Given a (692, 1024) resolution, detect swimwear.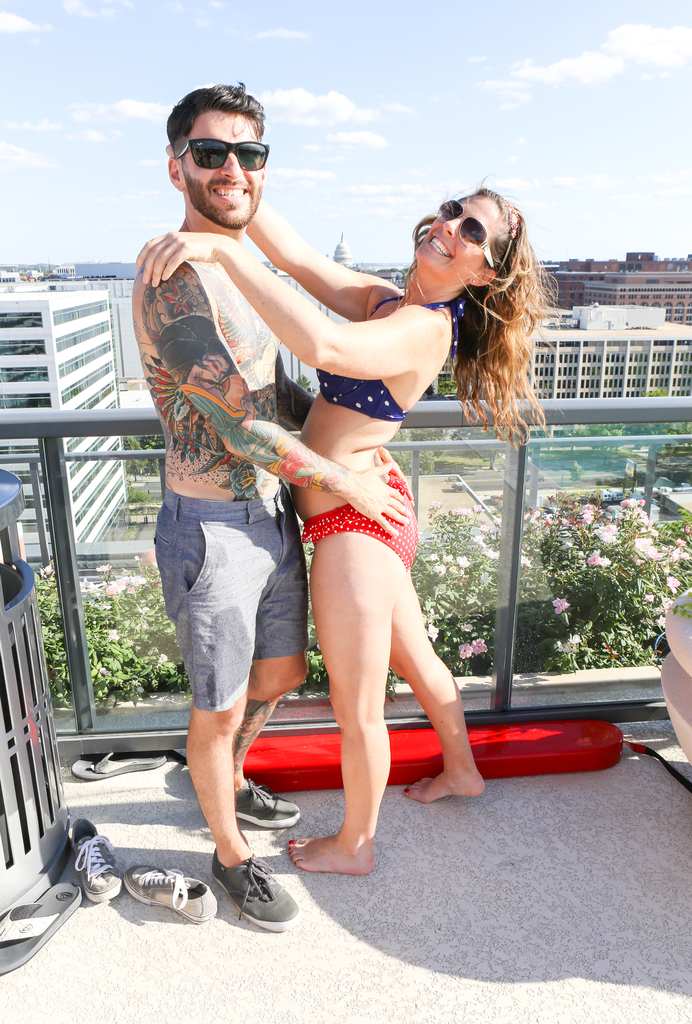
left=142, top=490, right=322, bottom=714.
